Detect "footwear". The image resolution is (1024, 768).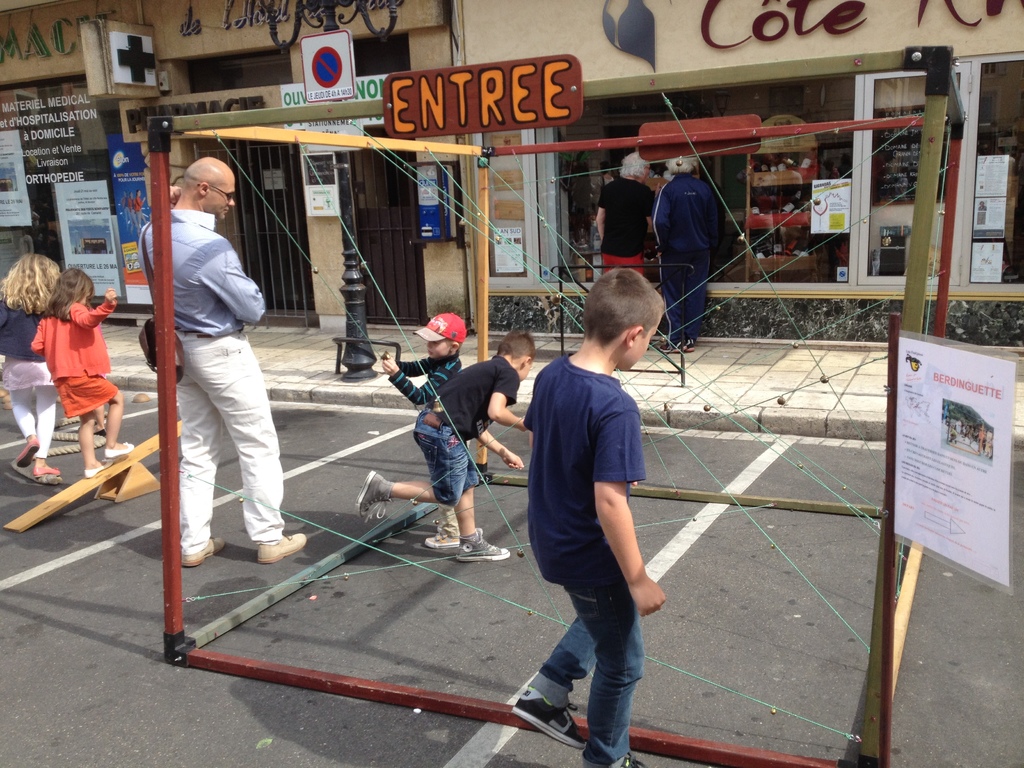
box(82, 463, 104, 481).
